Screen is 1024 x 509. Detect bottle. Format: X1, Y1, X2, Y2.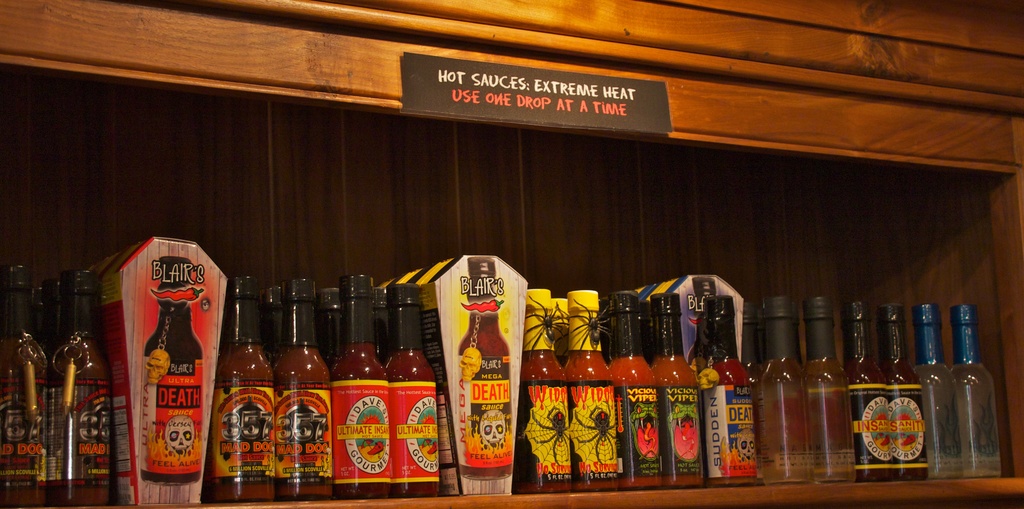
47, 266, 115, 508.
